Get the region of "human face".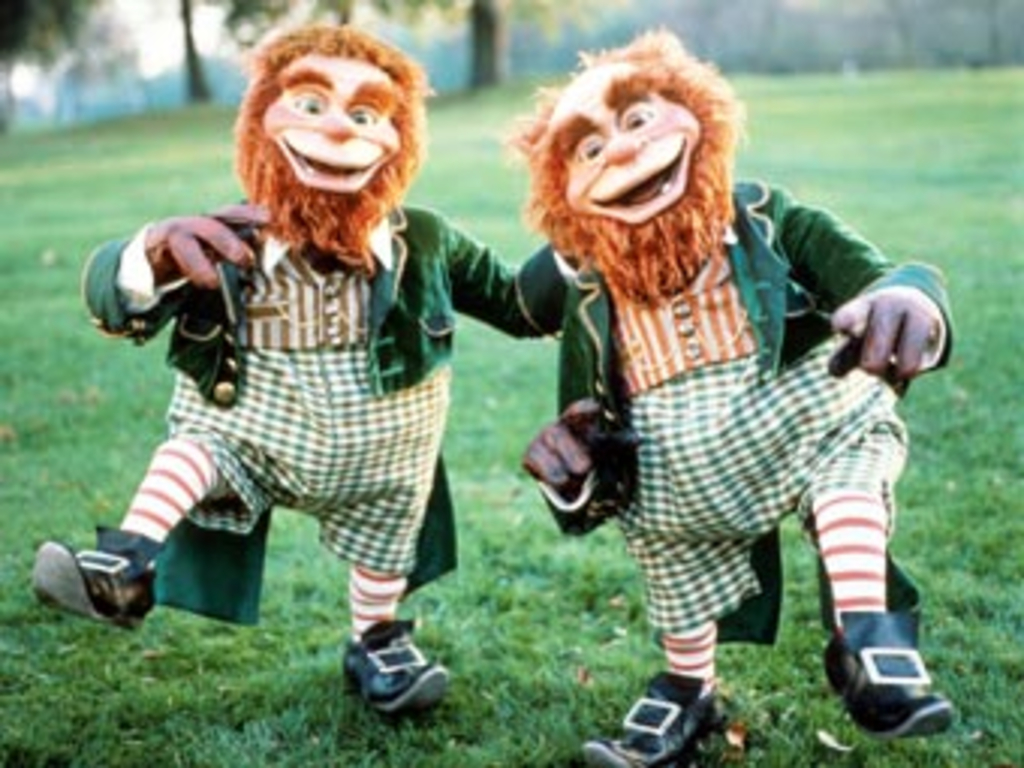
bbox(262, 57, 401, 190).
